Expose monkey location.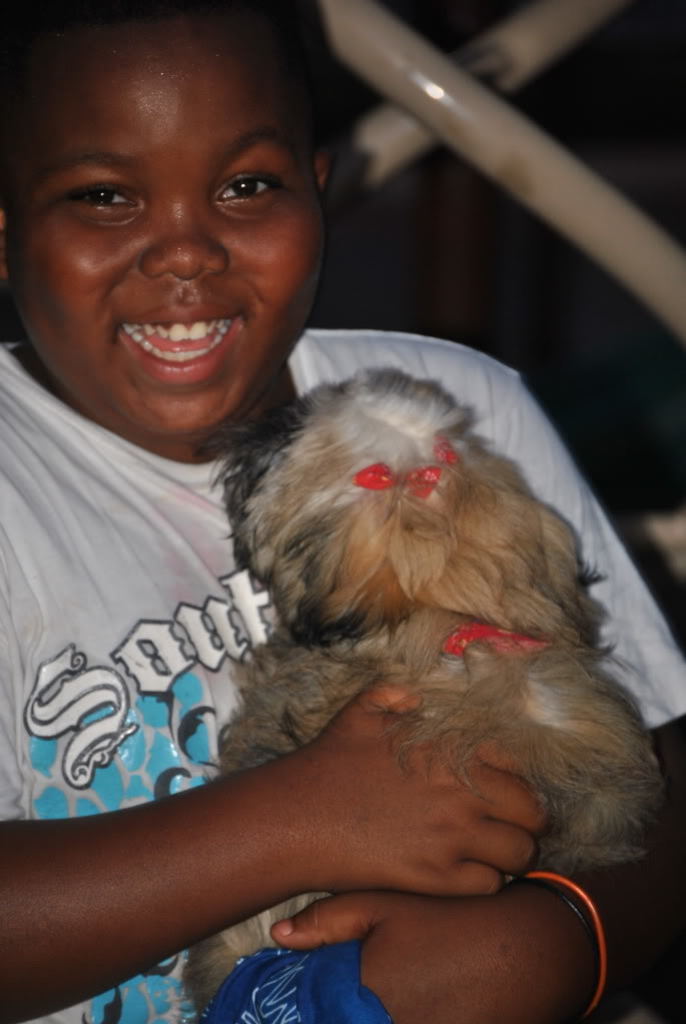
Exposed at (x1=186, y1=366, x2=663, y2=1008).
